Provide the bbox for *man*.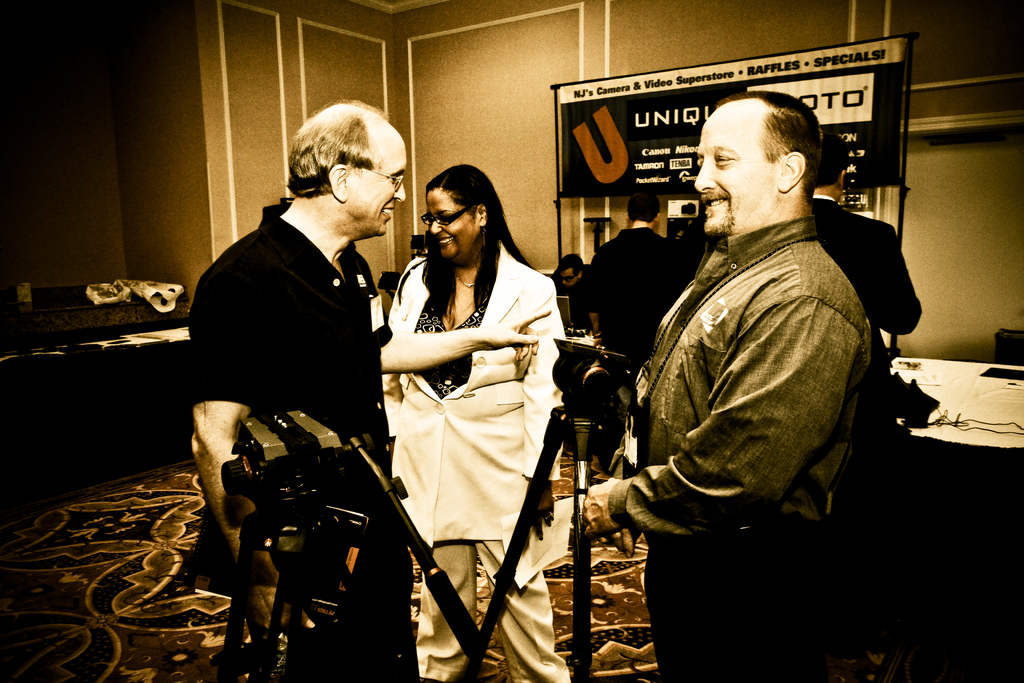
{"x1": 584, "y1": 192, "x2": 694, "y2": 373}.
